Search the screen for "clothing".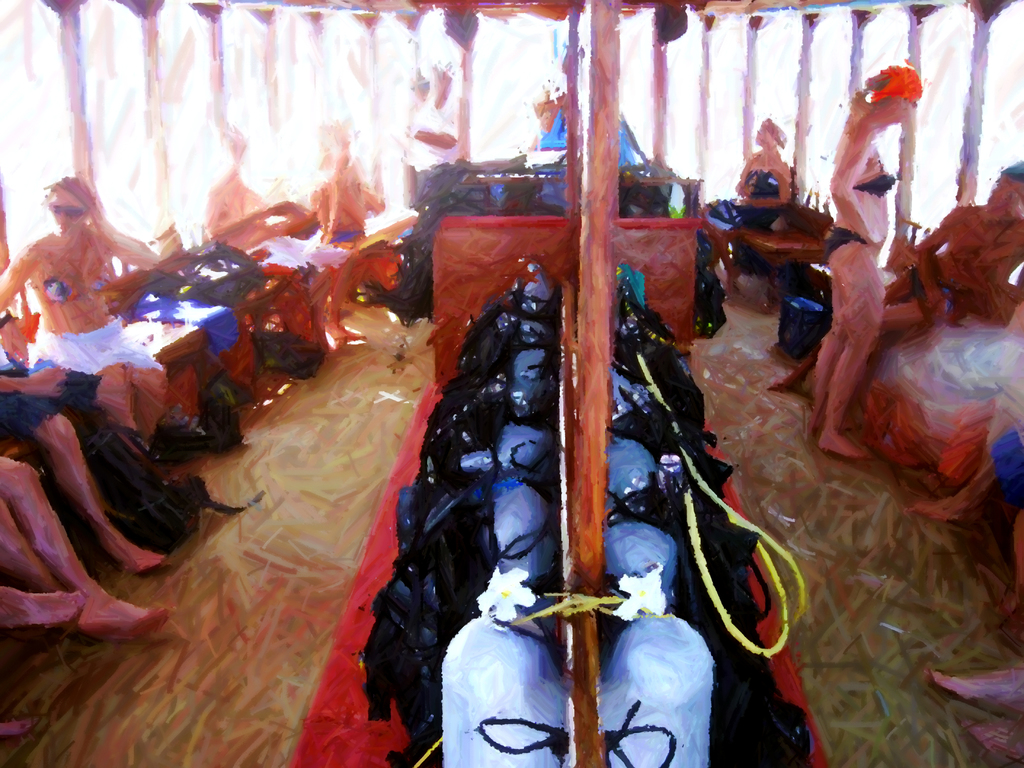
Found at 810, 221, 868, 266.
